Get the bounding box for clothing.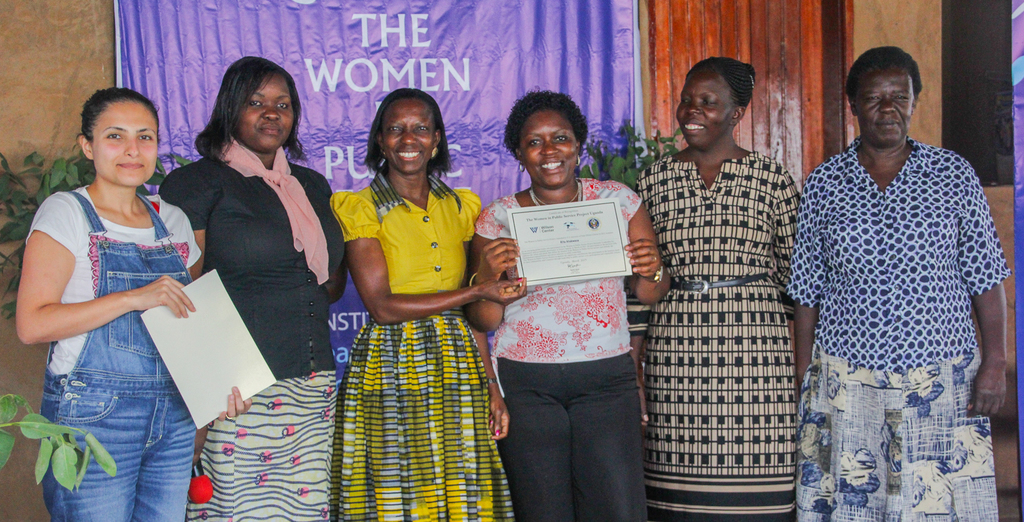
<box>148,141,352,521</box>.
